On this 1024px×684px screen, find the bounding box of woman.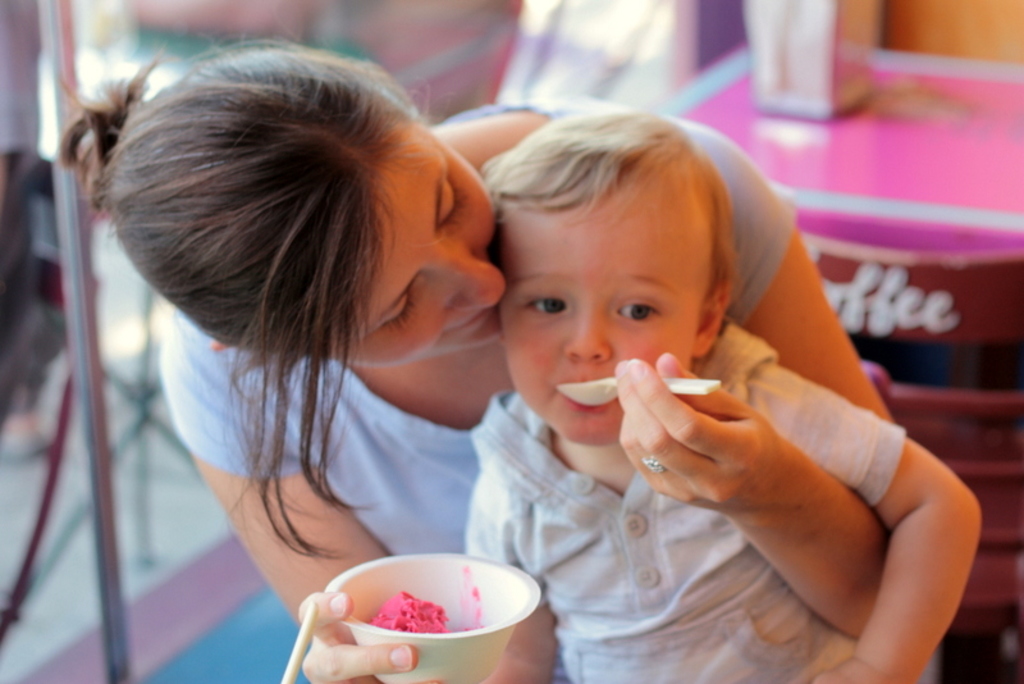
Bounding box: rect(42, 27, 905, 683).
